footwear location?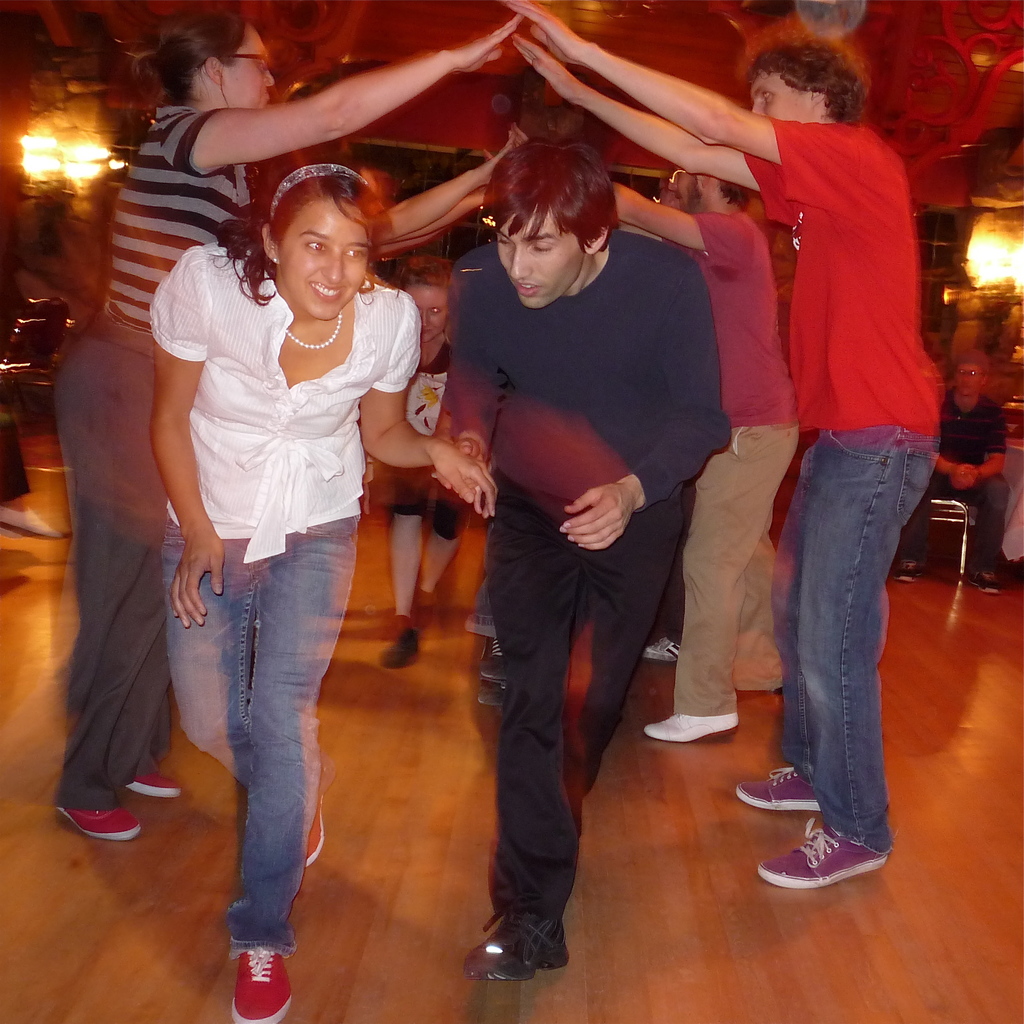
x1=640 y1=632 x2=682 y2=667
